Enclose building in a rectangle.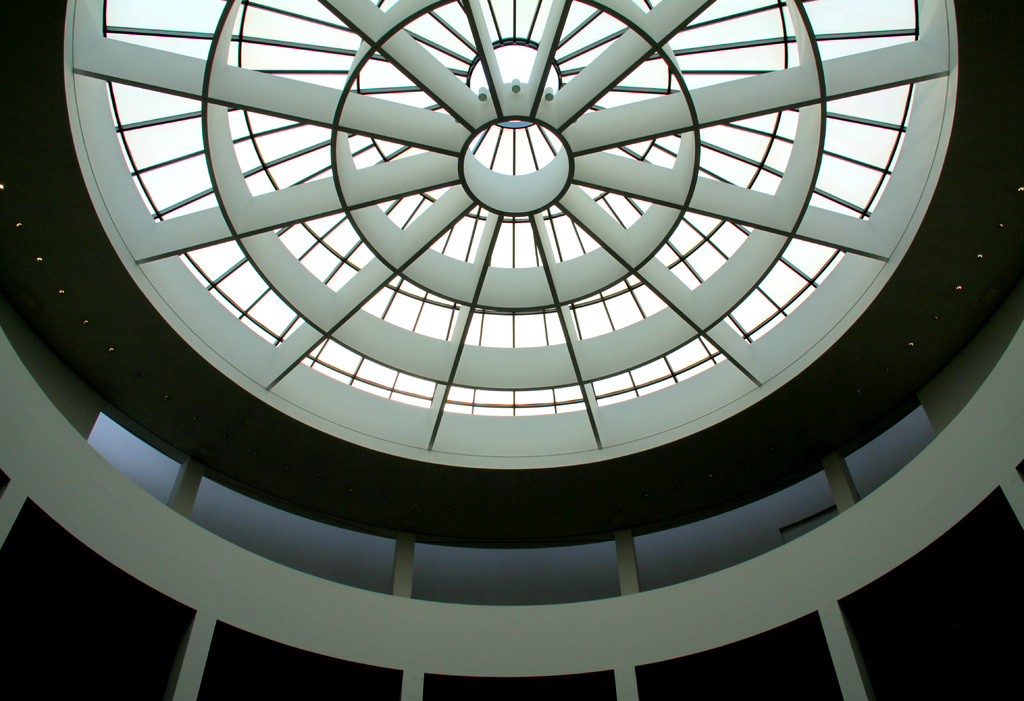
region(0, 0, 1023, 700).
